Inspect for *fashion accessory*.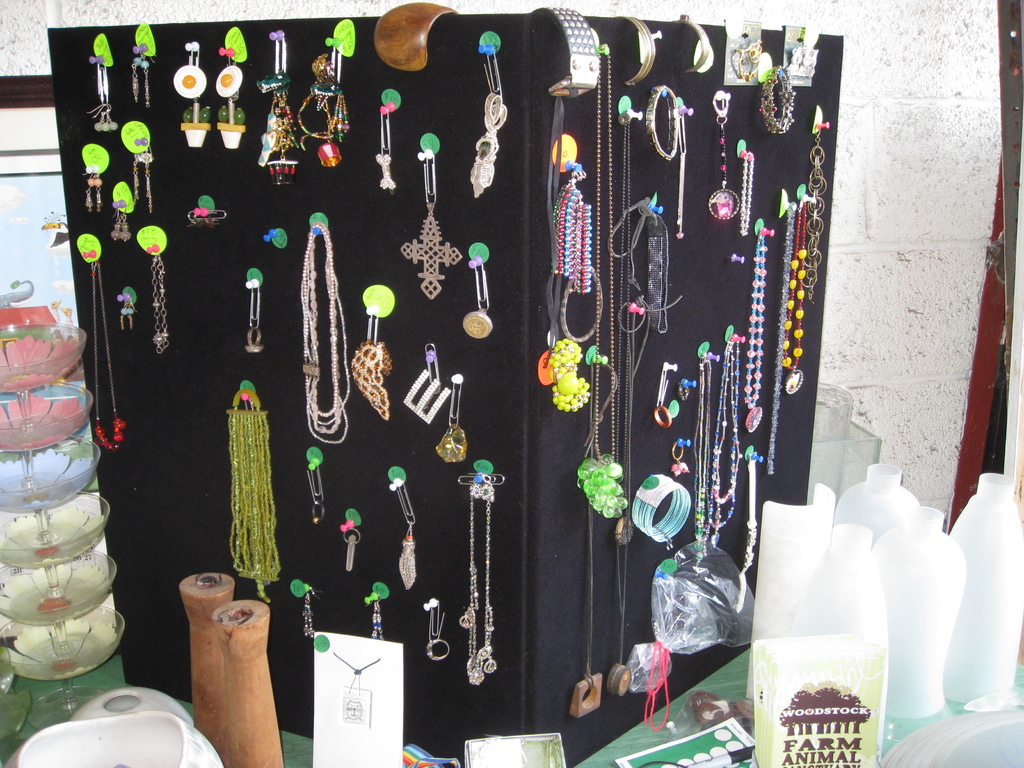
Inspection: [763, 65, 794, 130].
